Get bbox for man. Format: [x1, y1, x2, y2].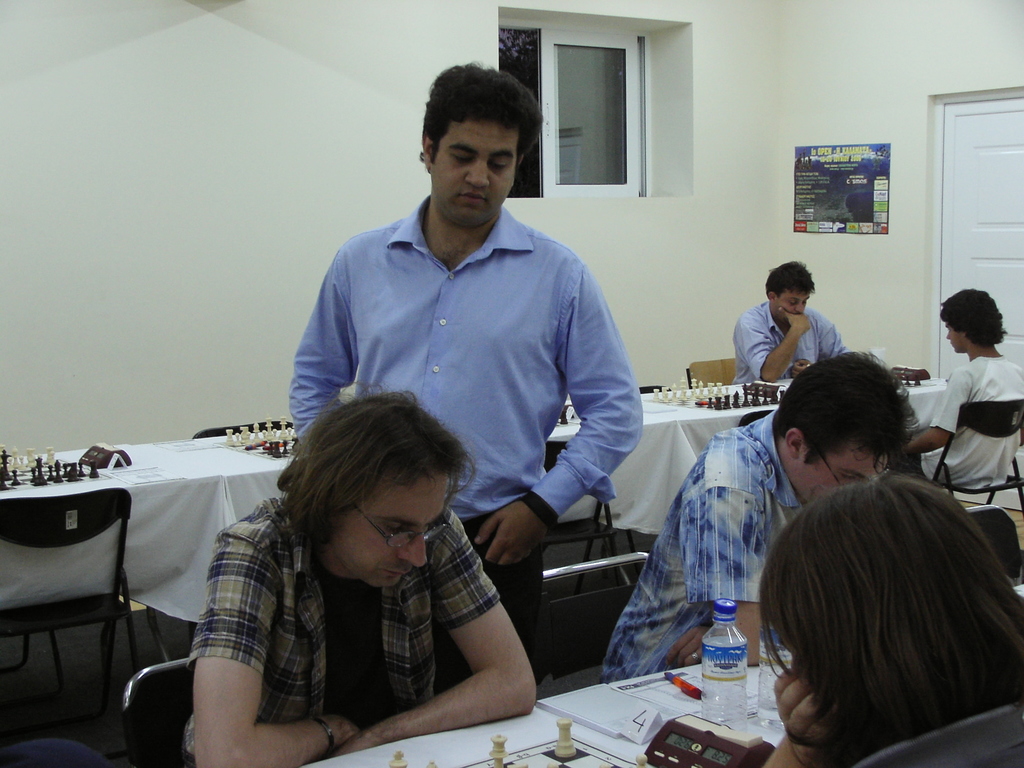
[895, 284, 1023, 493].
